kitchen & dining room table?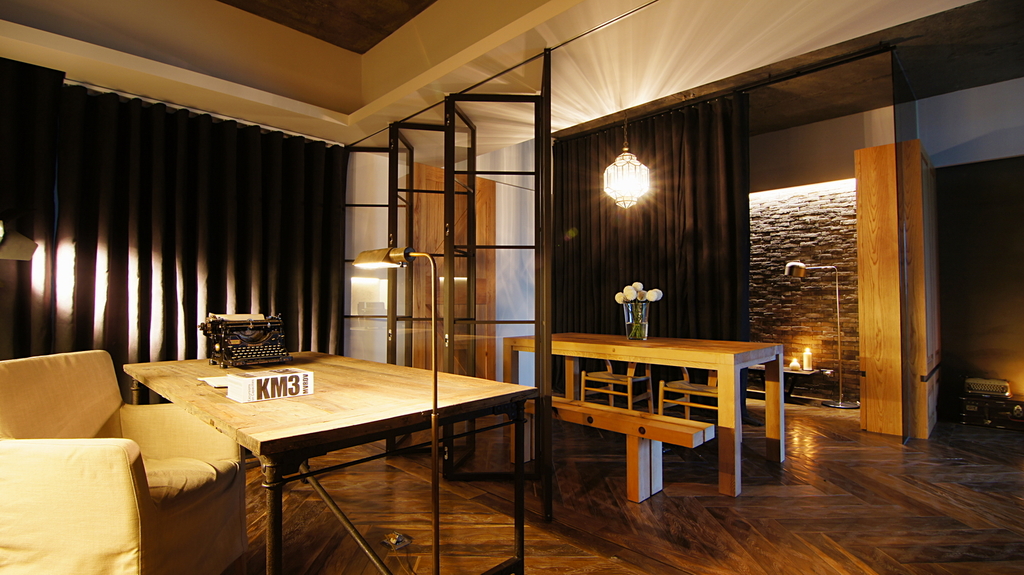
x1=497, y1=327, x2=782, y2=504
